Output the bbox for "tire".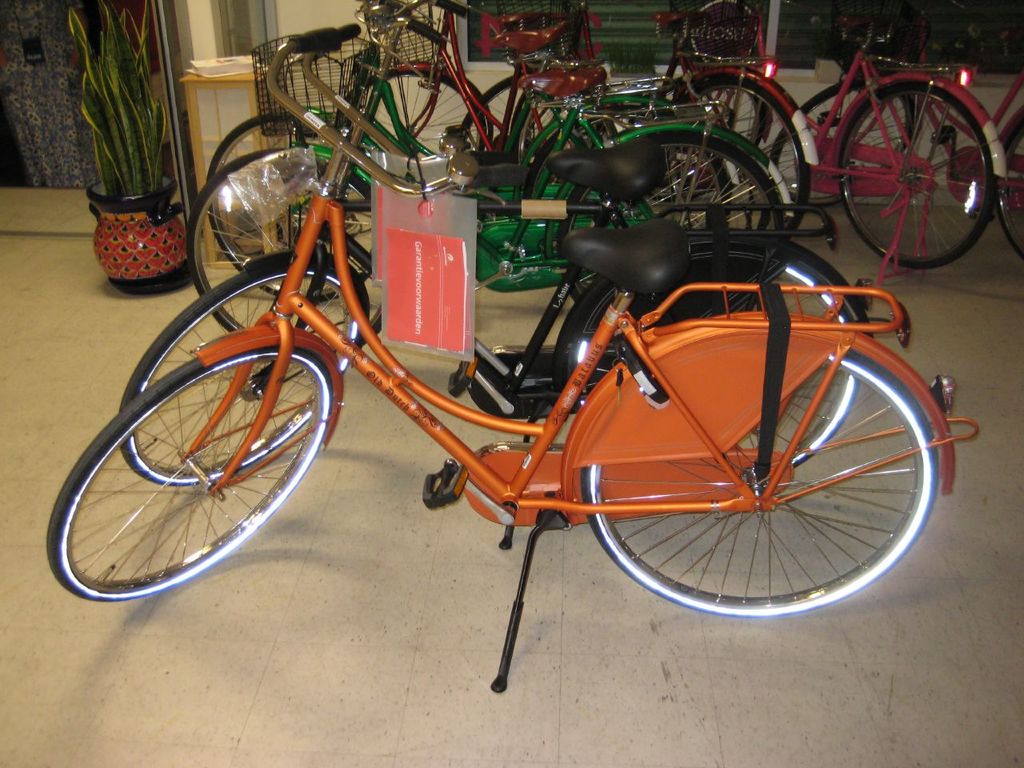
342,54,490,194.
